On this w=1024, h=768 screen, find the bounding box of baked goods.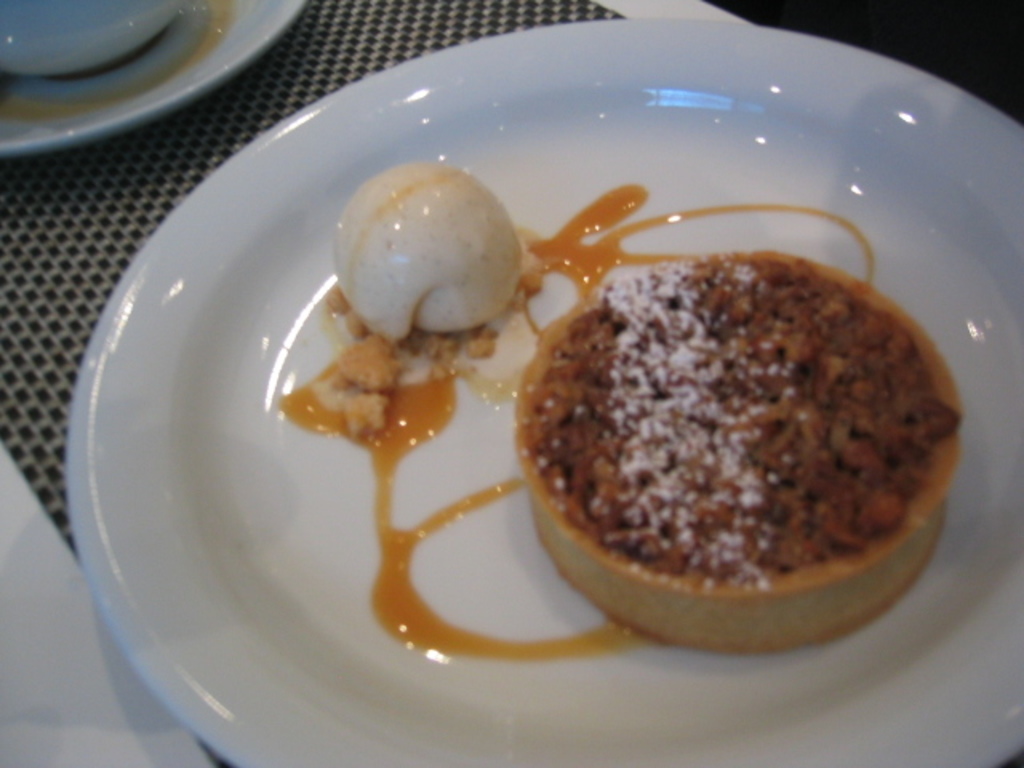
Bounding box: [522,235,963,658].
